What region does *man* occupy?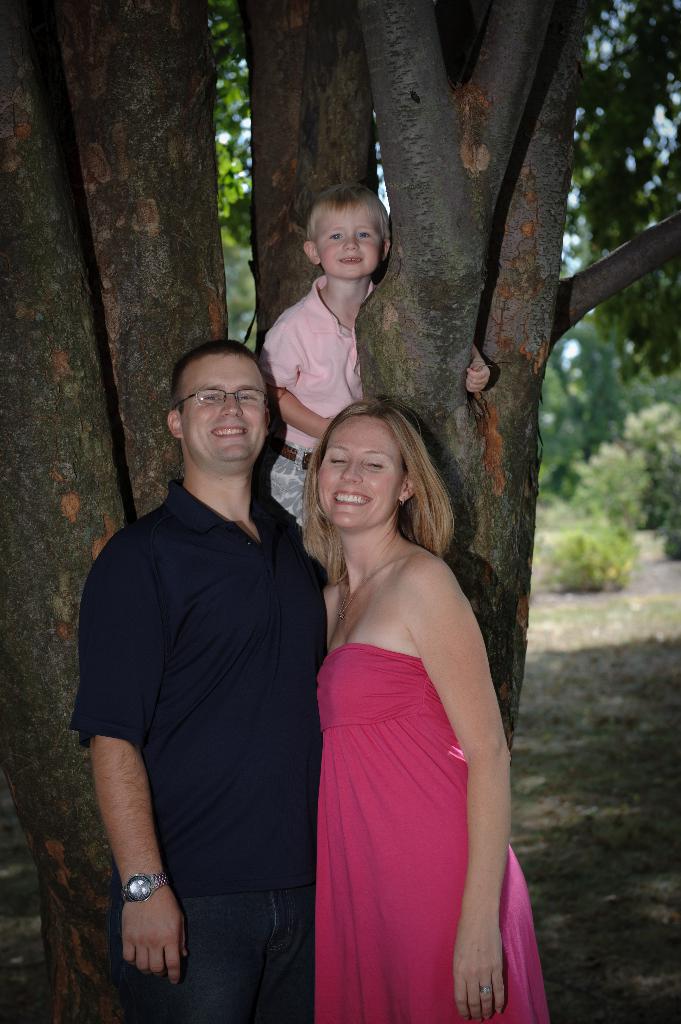
[67, 330, 335, 1023].
